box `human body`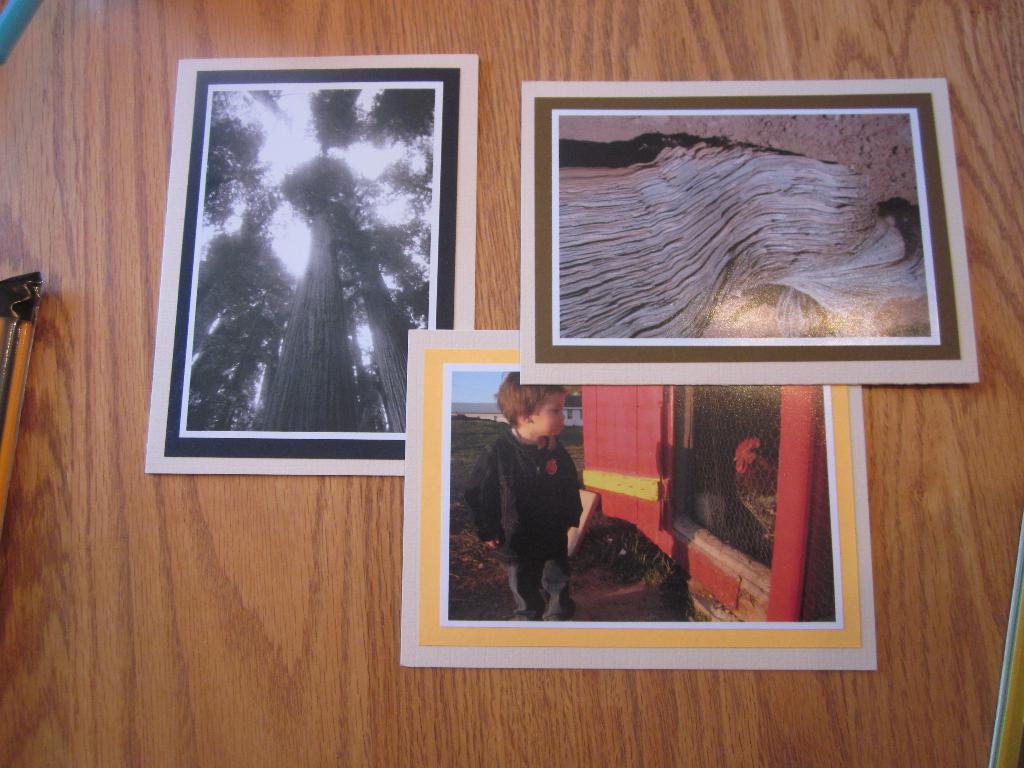
{"x1": 465, "y1": 372, "x2": 591, "y2": 632}
